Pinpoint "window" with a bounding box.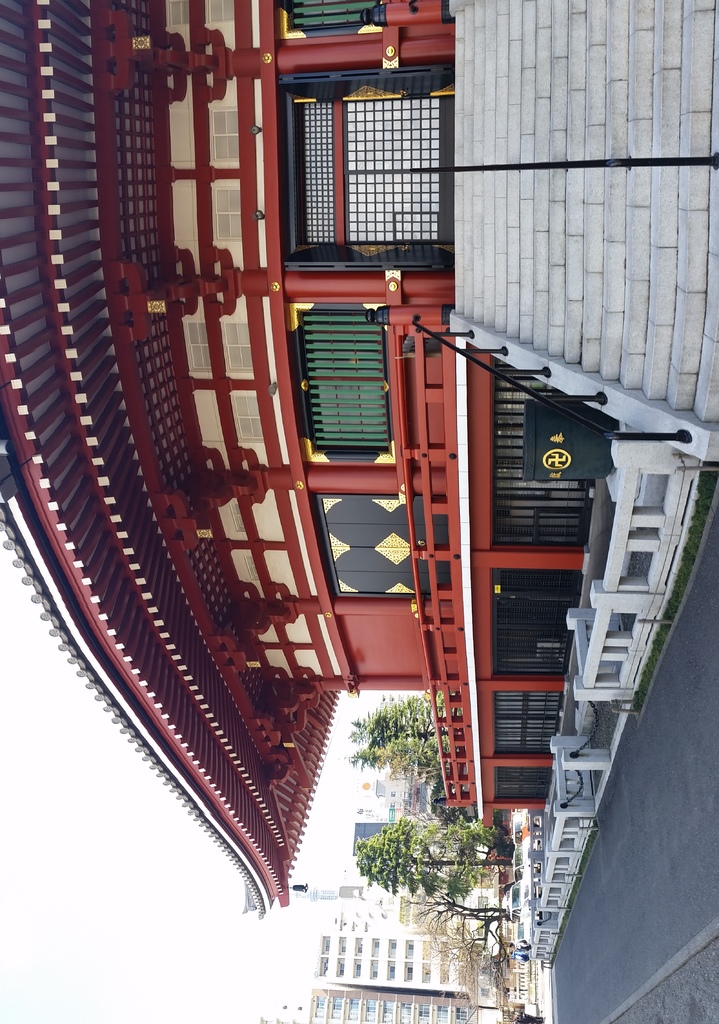
rect(486, 566, 581, 678).
